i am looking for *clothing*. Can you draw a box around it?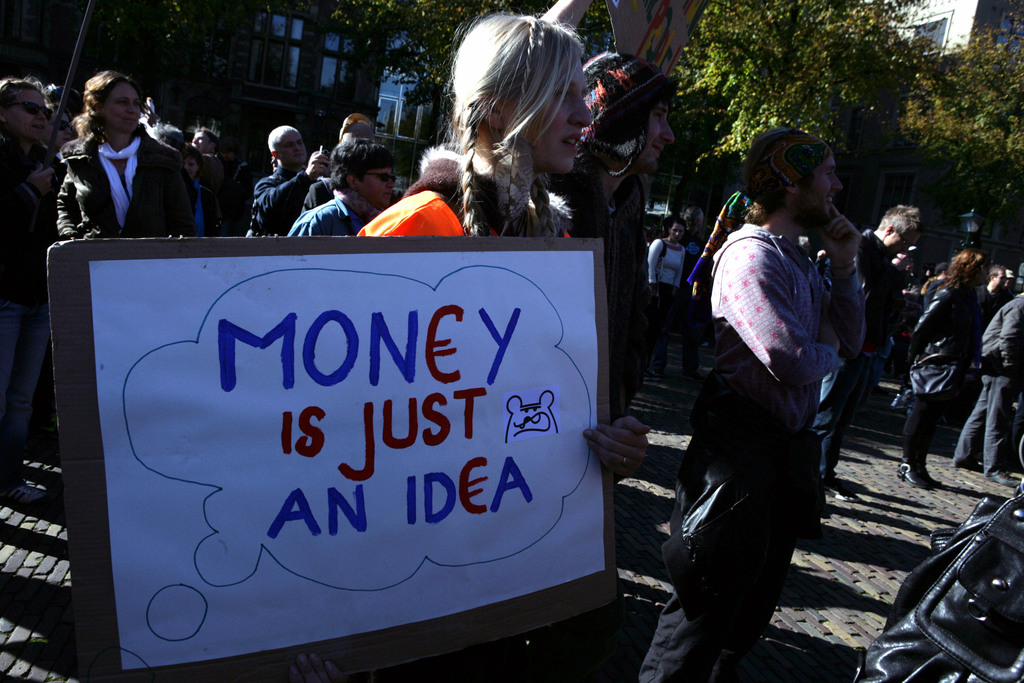
Sure, the bounding box is bbox(961, 294, 1023, 464).
